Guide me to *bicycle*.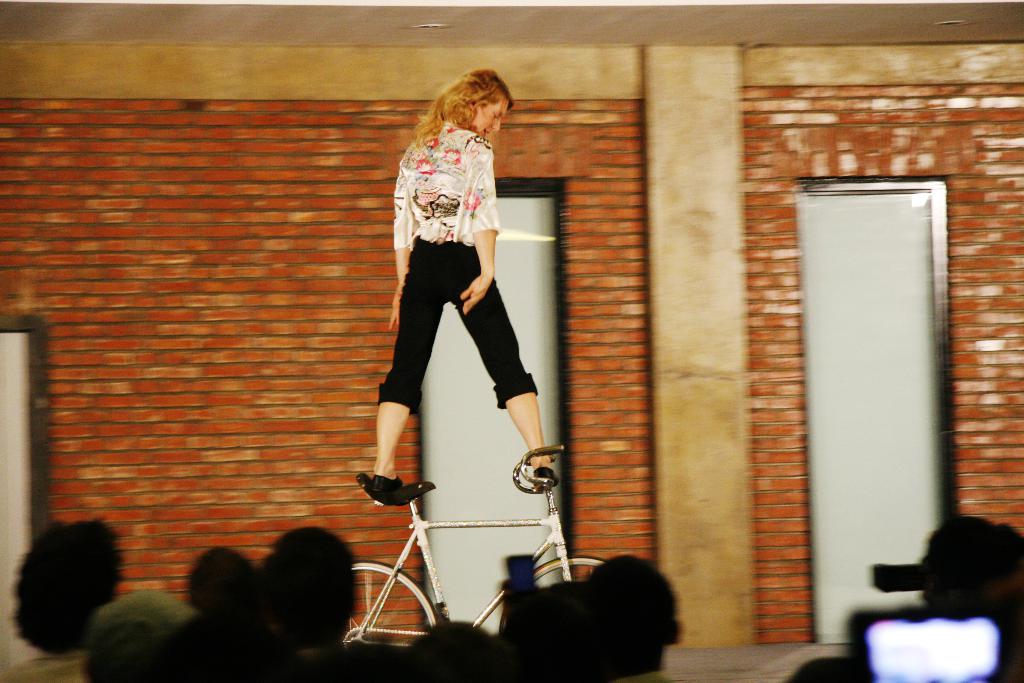
Guidance: [x1=341, y1=471, x2=605, y2=649].
